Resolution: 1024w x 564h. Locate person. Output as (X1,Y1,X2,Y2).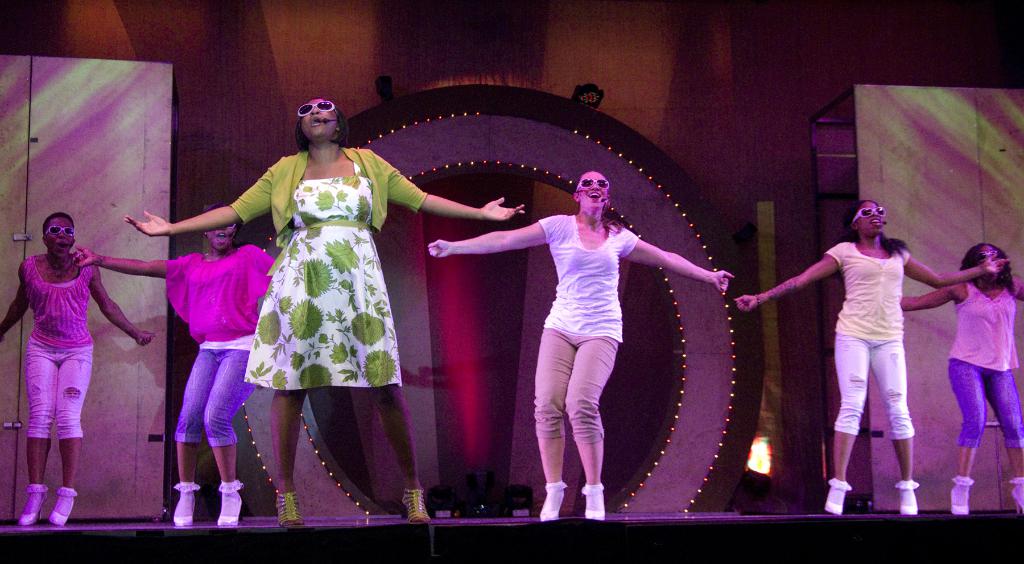
(890,236,1023,511).
